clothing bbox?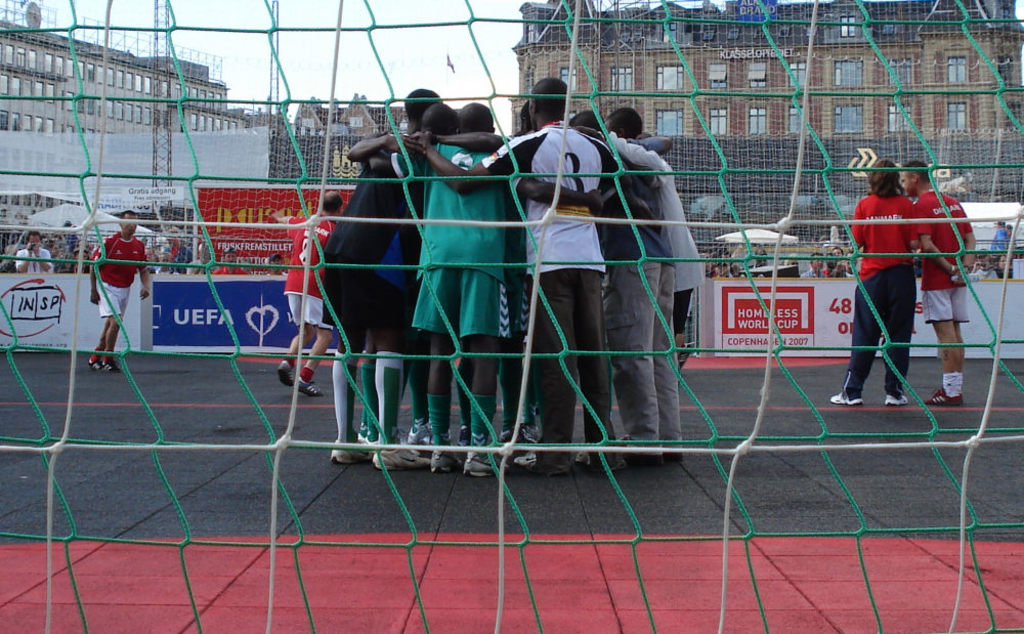
976,262,998,281
